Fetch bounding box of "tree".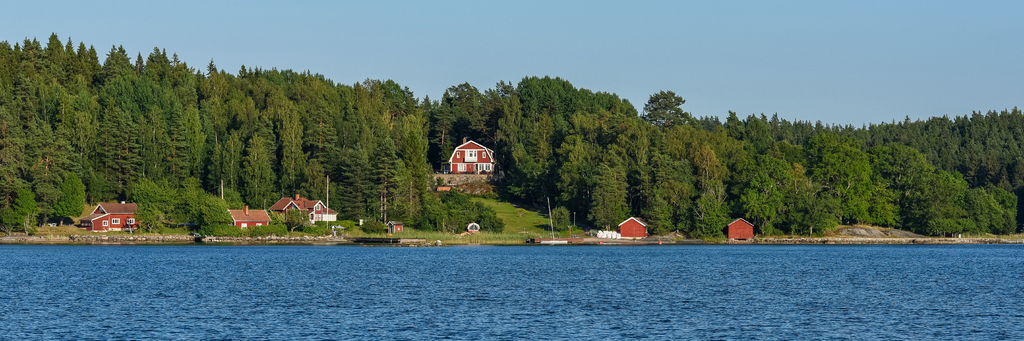
Bbox: bbox=(548, 128, 588, 233).
